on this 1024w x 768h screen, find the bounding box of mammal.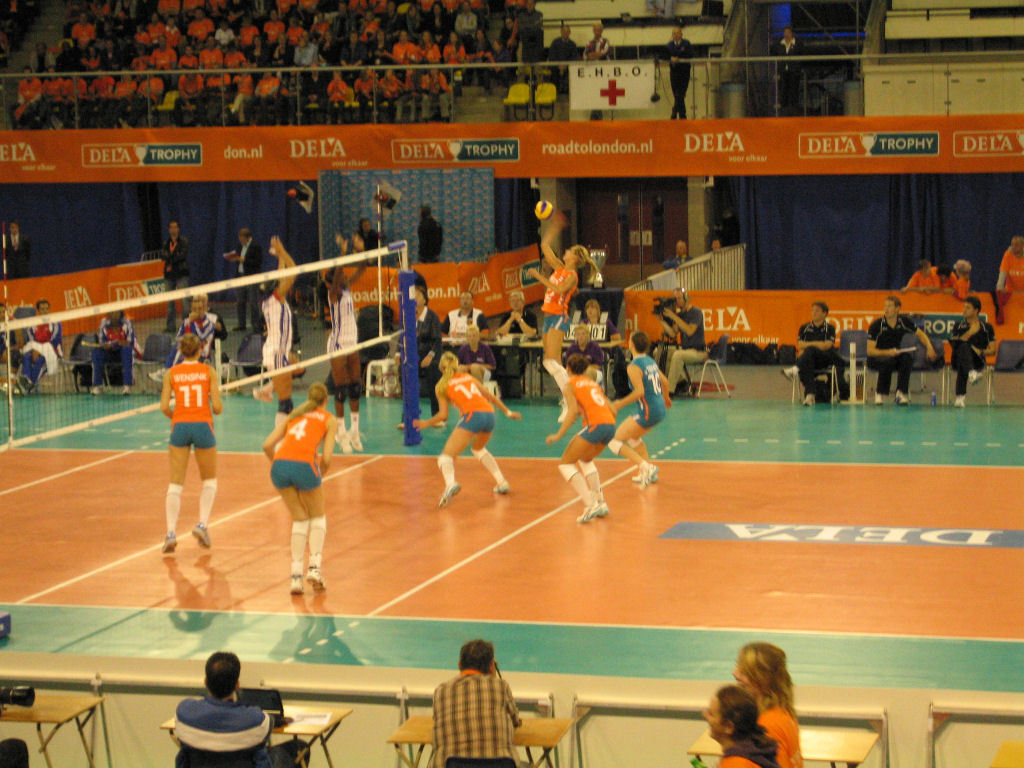
Bounding box: (946, 296, 1000, 406).
